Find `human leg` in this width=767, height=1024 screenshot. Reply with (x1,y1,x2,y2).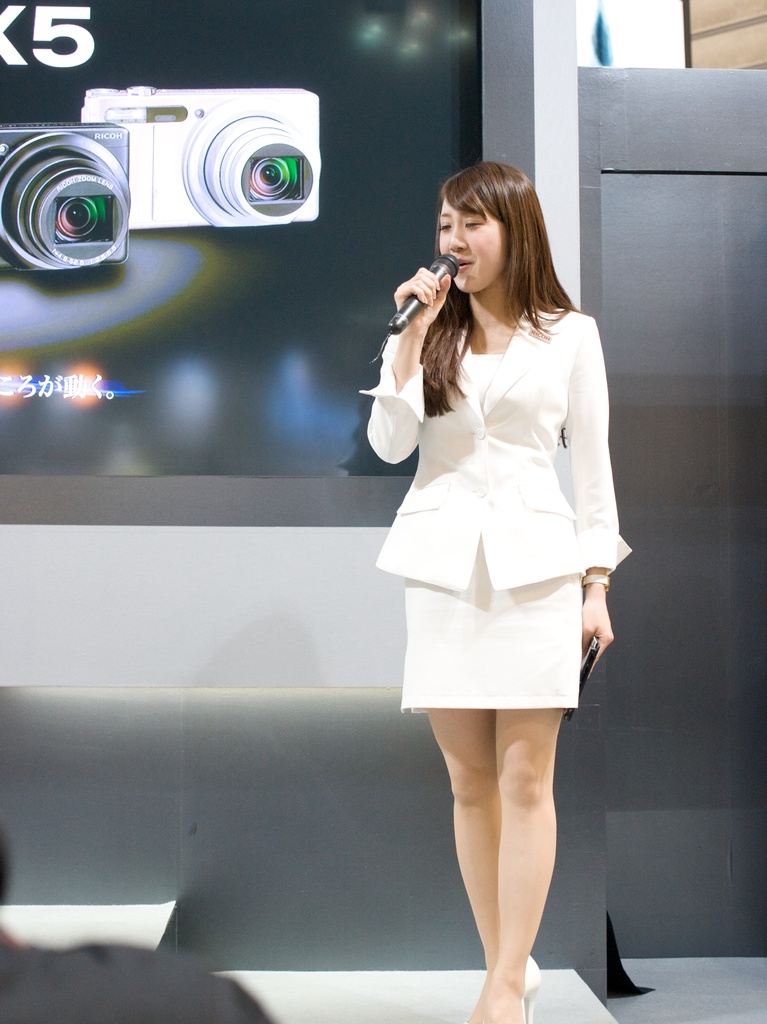
(416,691,547,1023).
